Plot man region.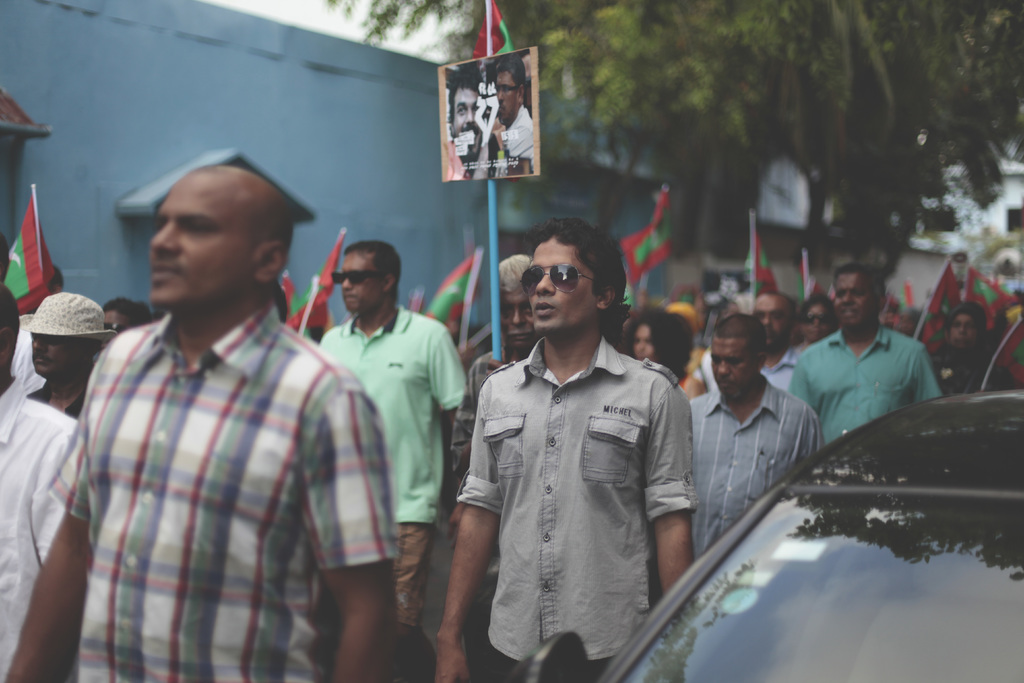
Plotted at [0,283,85,682].
